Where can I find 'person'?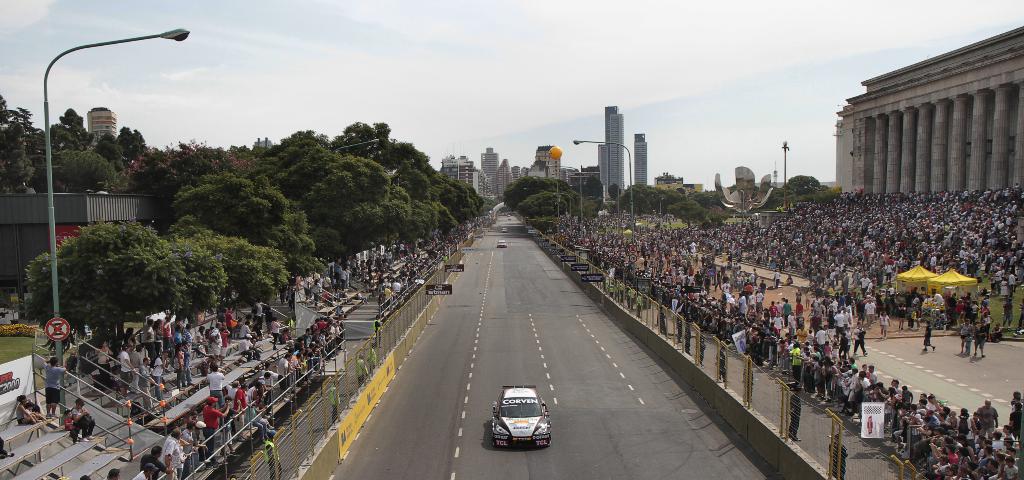
You can find it at pyautogui.locateOnScreen(47, 354, 69, 417).
